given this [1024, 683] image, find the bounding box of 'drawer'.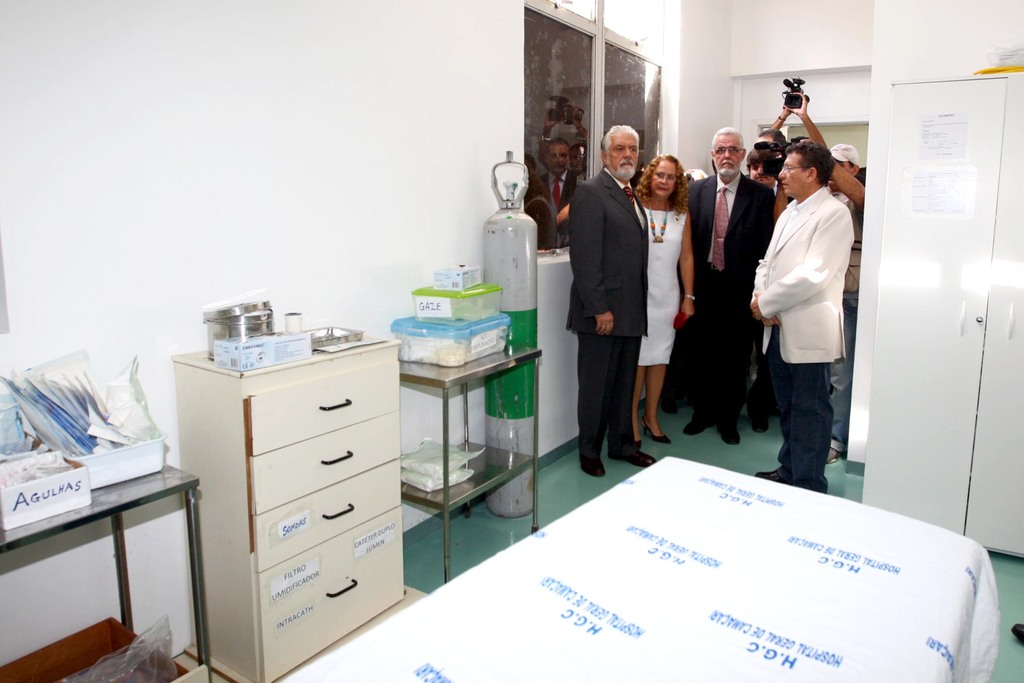
250:457:404:572.
